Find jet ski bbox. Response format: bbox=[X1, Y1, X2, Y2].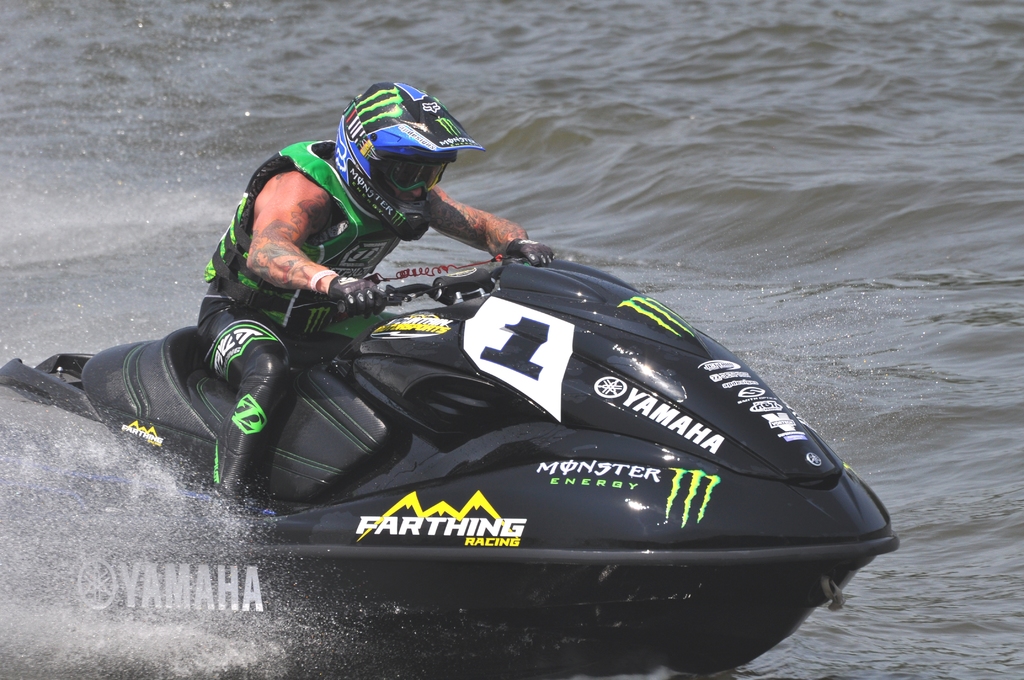
bbox=[0, 259, 900, 679].
